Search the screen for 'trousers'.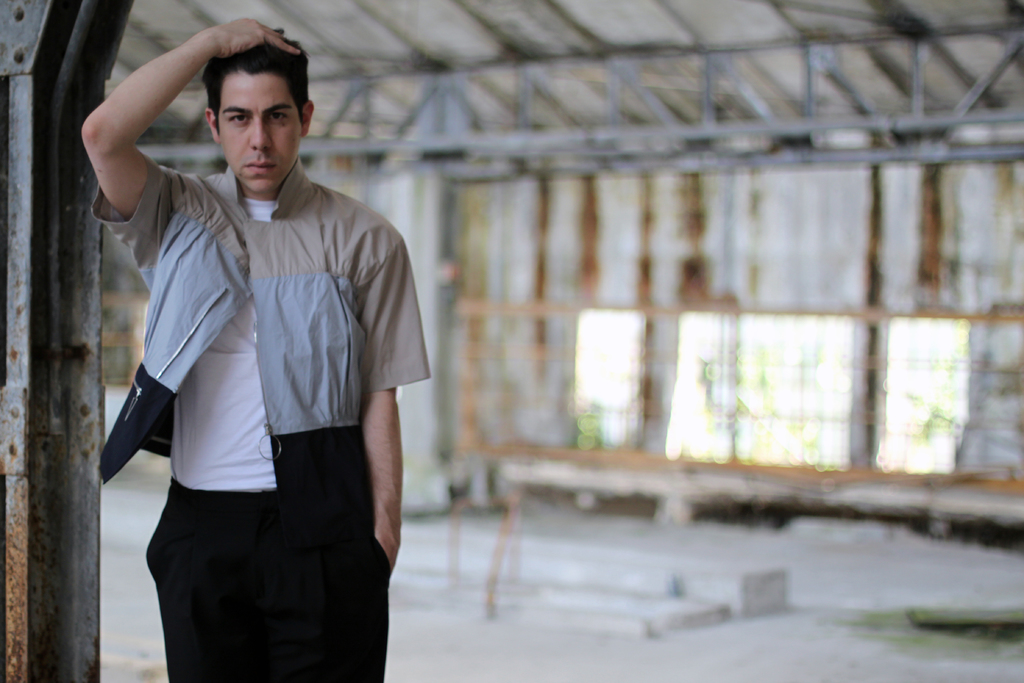
Found at 130:431:393:664.
